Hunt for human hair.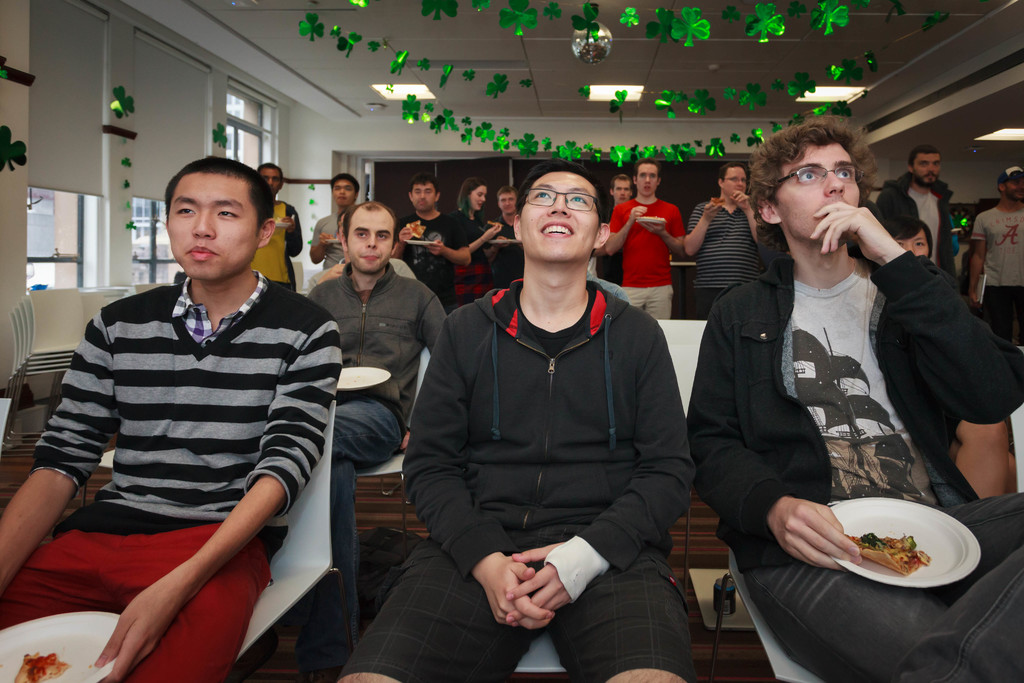
Hunted down at [632, 158, 660, 180].
